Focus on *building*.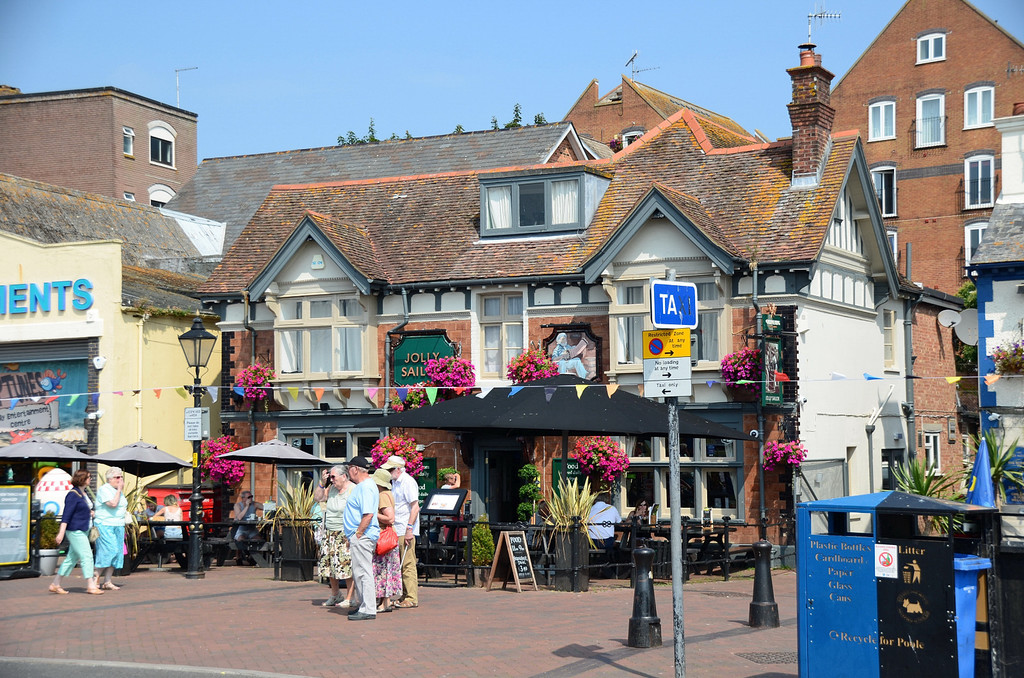
Focused at locate(189, 107, 929, 544).
